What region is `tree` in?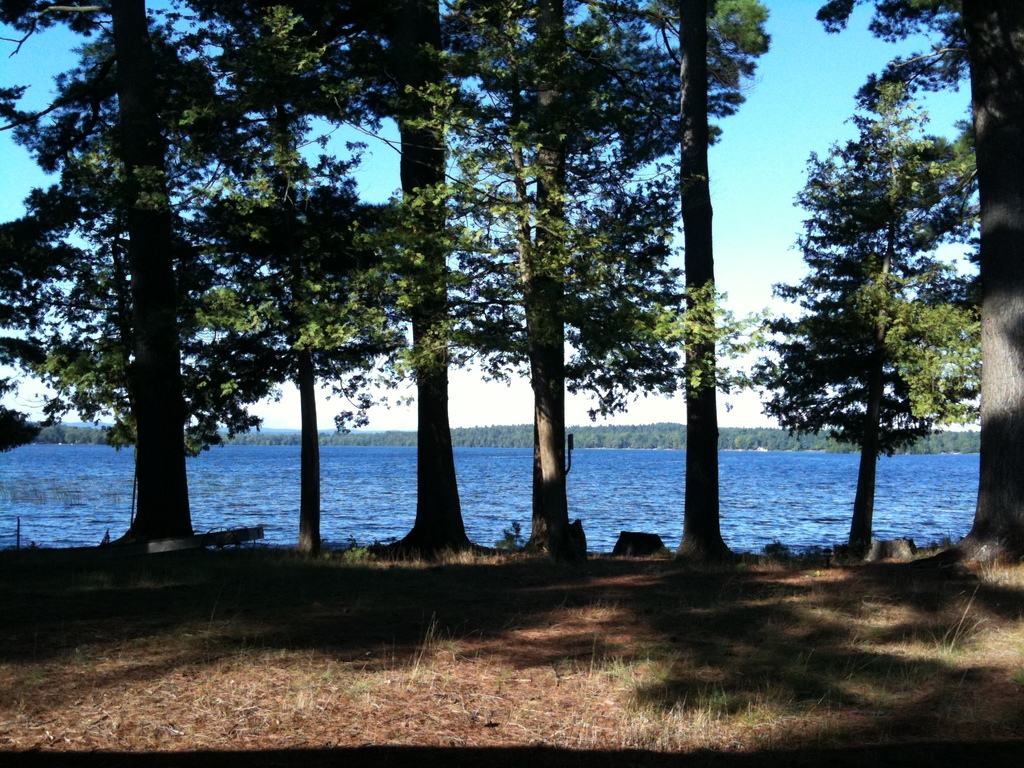
820/0/1023/563.
